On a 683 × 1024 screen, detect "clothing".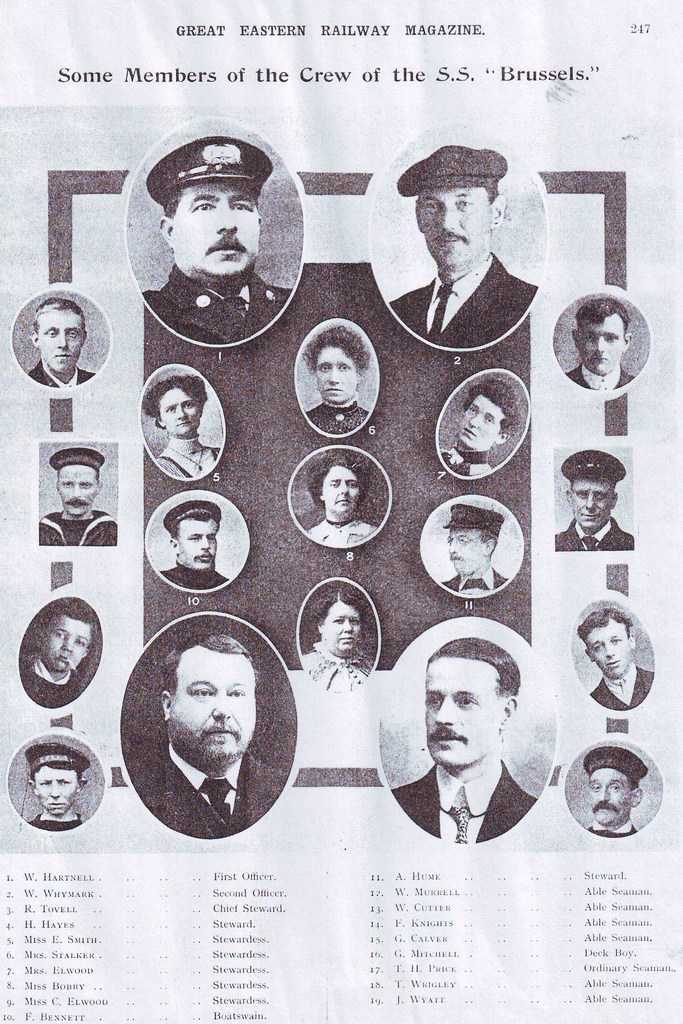
bbox(445, 566, 506, 598).
